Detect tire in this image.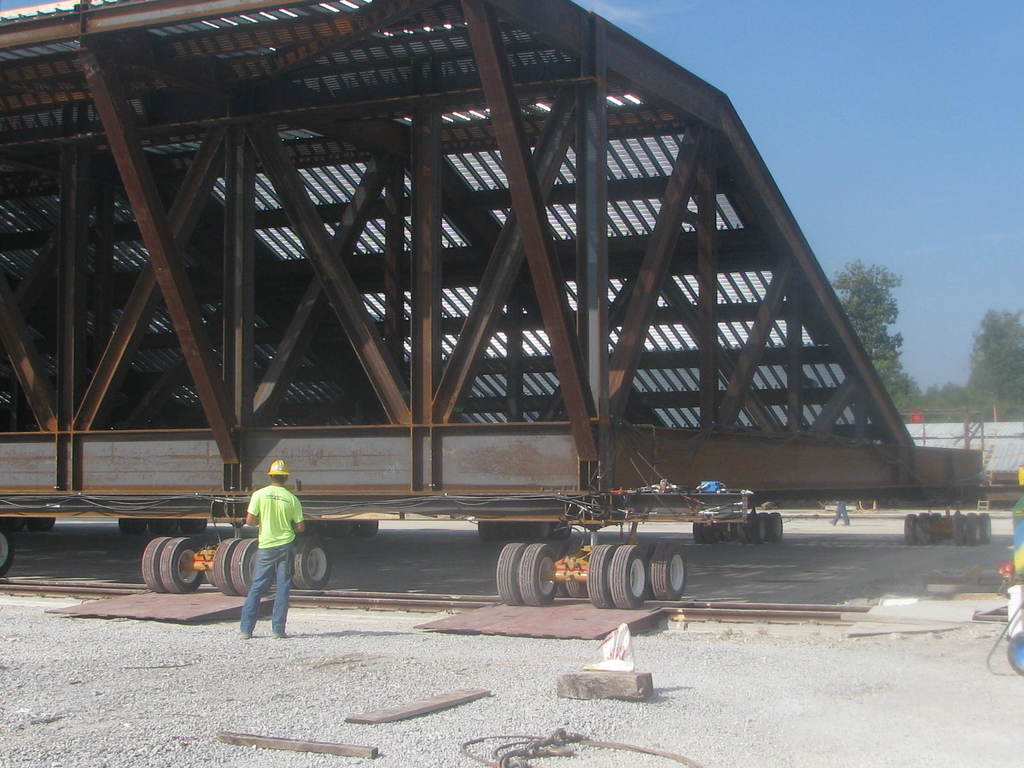
Detection: BBox(29, 509, 45, 531).
